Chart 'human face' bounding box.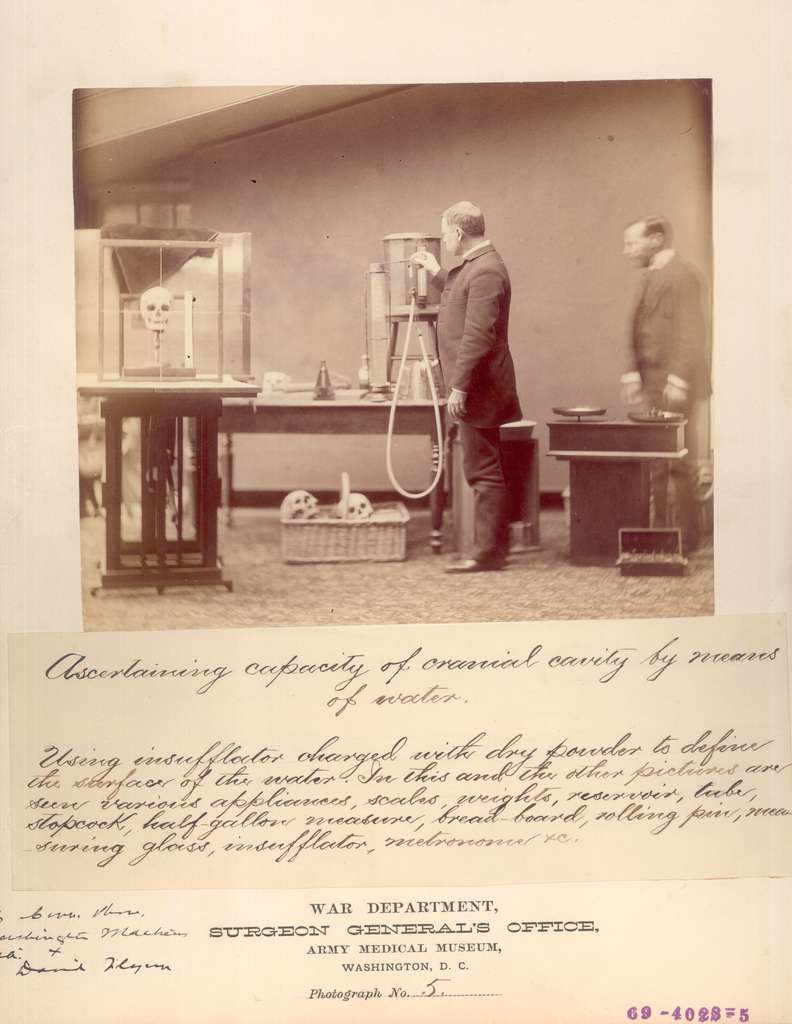
Charted: l=440, t=218, r=457, b=256.
